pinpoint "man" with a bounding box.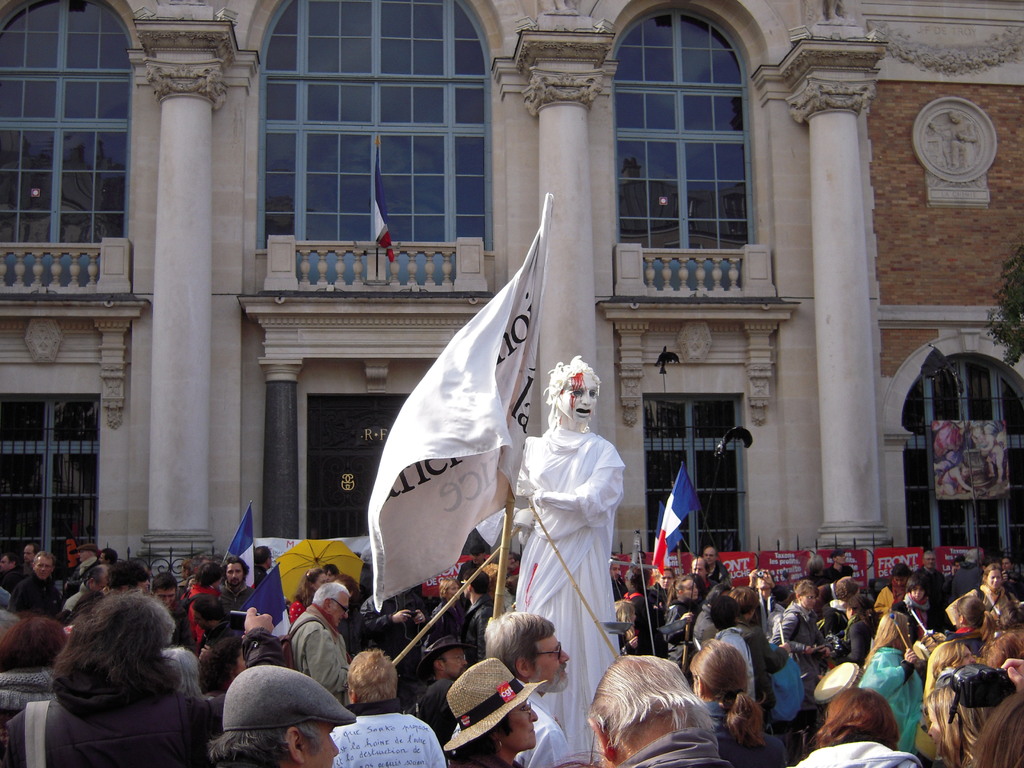
(278, 582, 355, 701).
